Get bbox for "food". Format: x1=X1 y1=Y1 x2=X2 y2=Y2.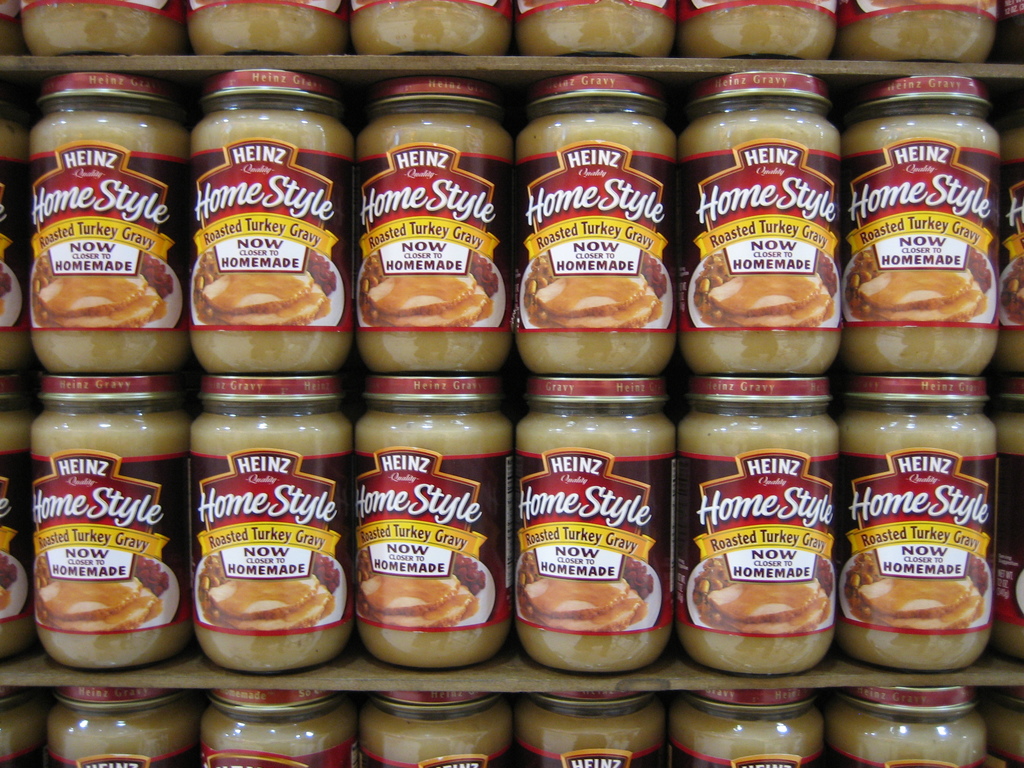
x1=348 y1=376 x2=512 y2=671.
